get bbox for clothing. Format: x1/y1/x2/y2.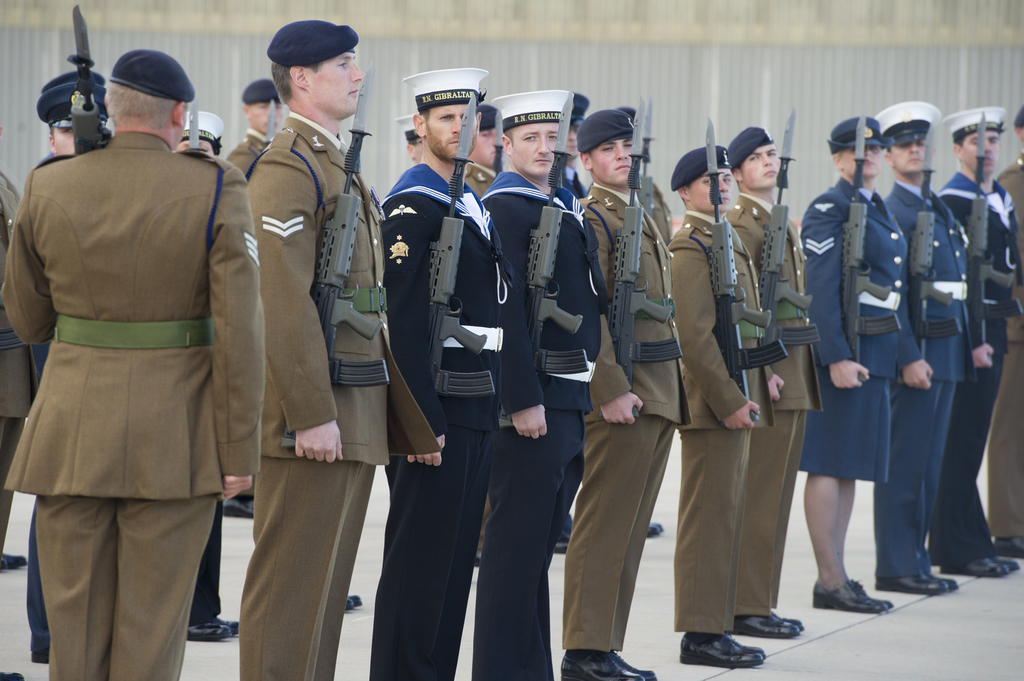
578/159/689/677.
